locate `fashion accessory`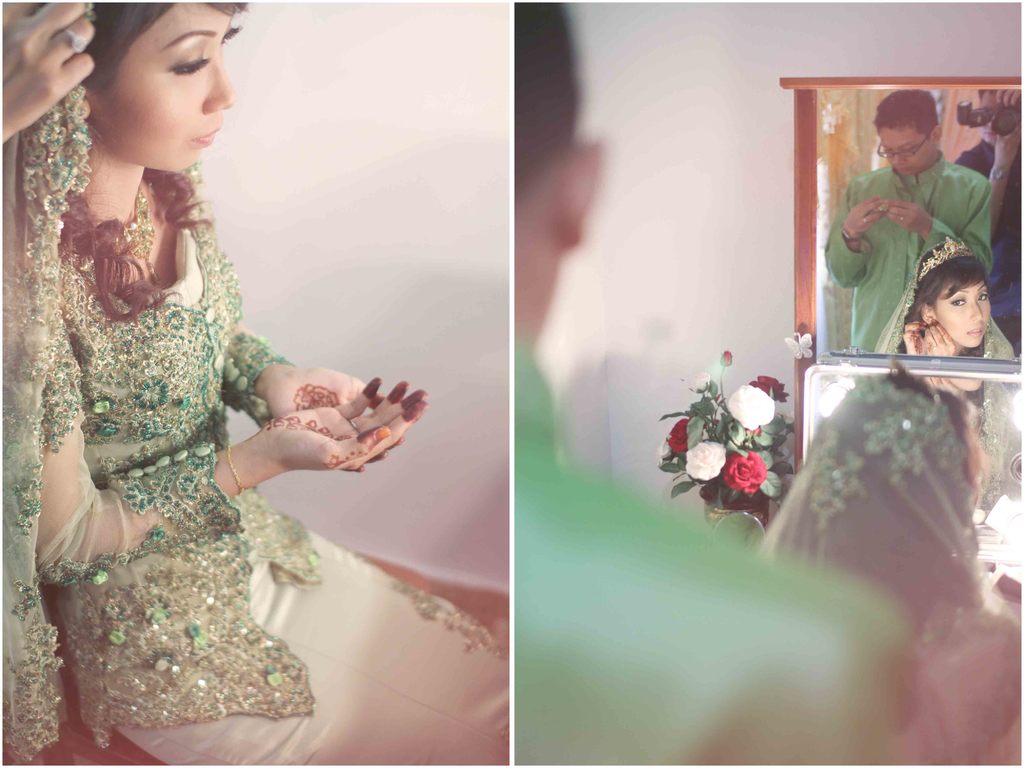
region(226, 442, 246, 495)
